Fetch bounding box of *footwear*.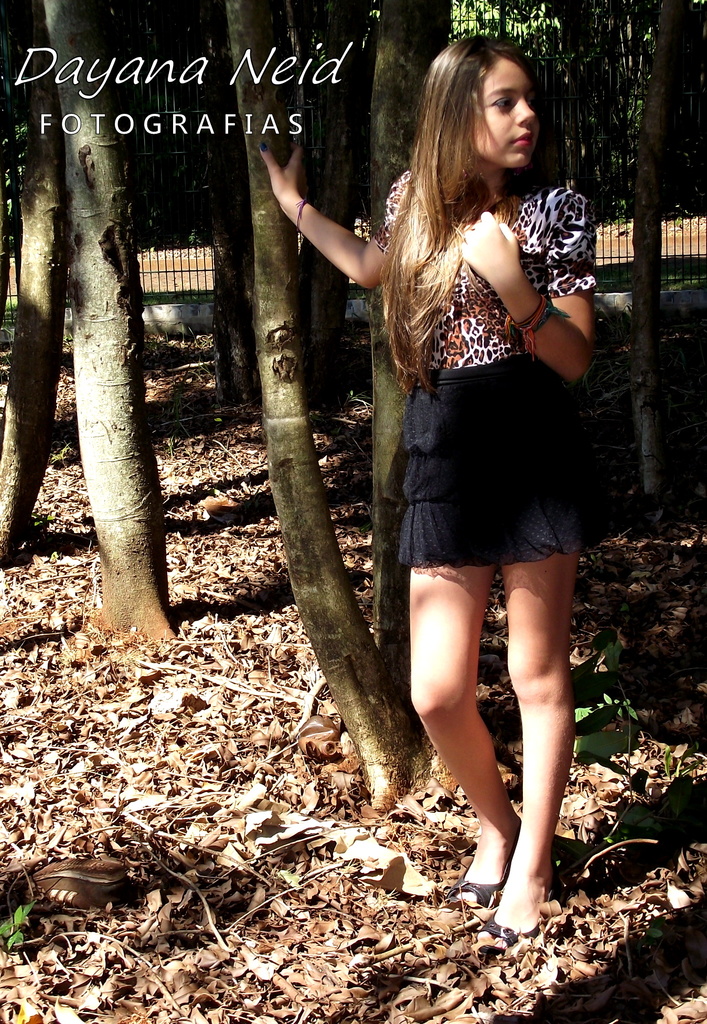
Bbox: l=479, t=867, r=561, b=950.
